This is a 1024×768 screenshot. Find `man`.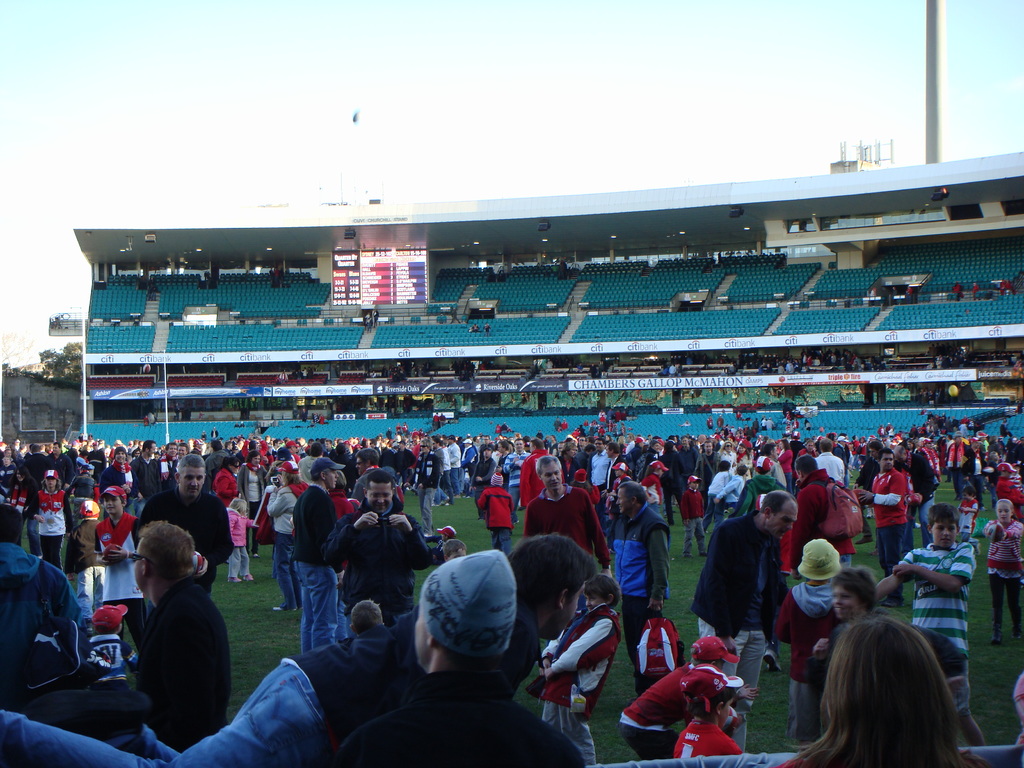
Bounding box: 884/424/892/435.
